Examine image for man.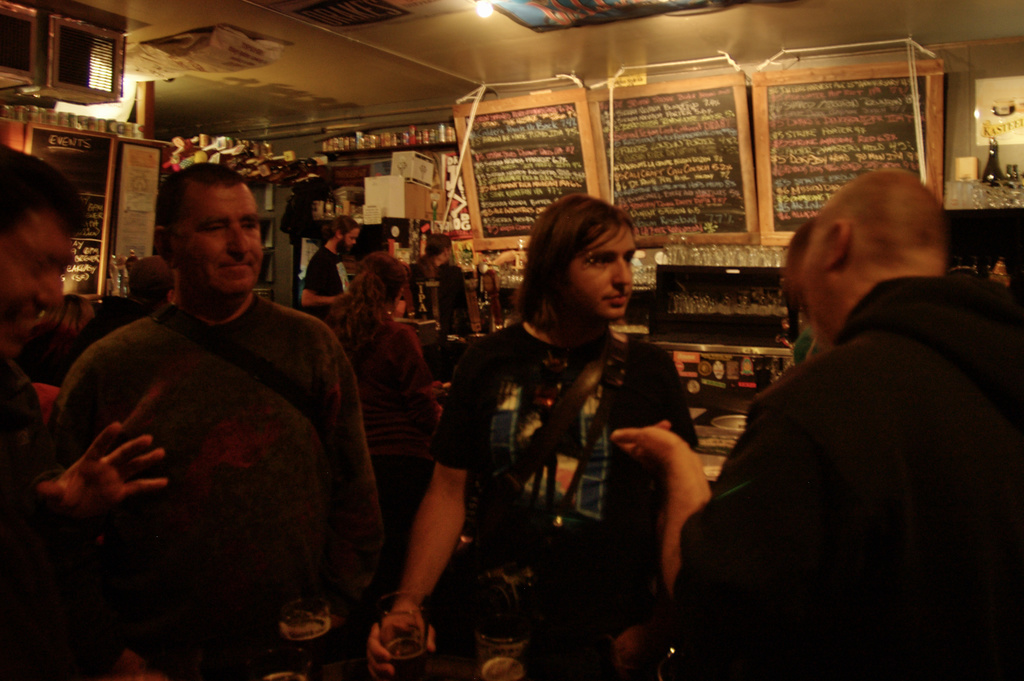
Examination result: [0,140,172,680].
